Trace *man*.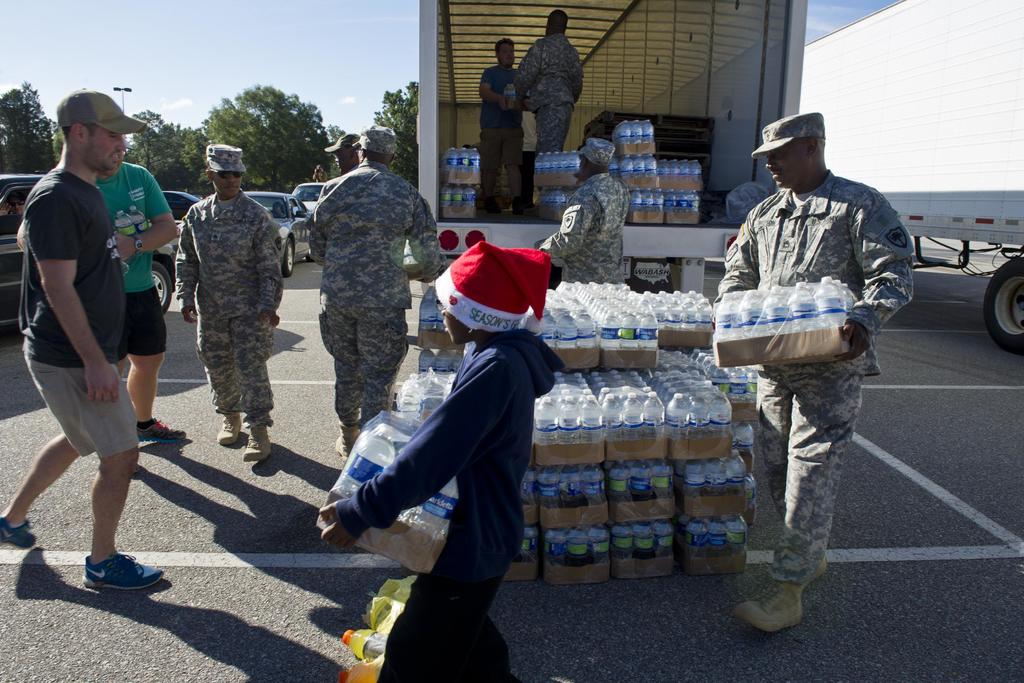
Traced to {"left": 538, "top": 135, "right": 634, "bottom": 285}.
